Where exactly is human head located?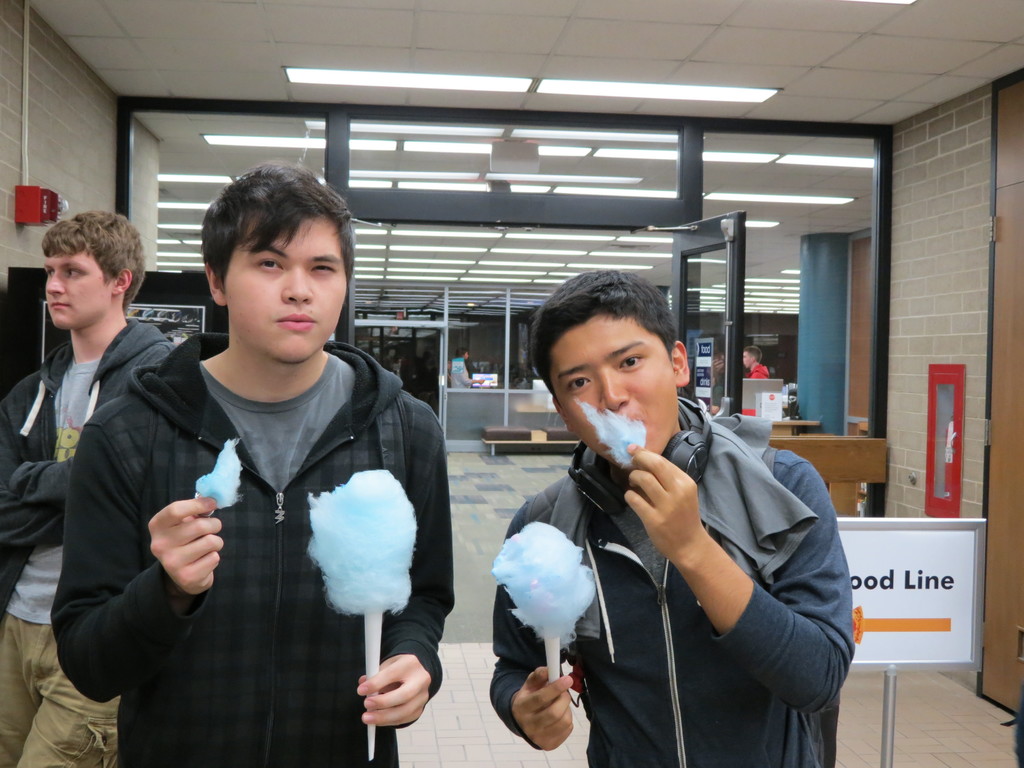
Its bounding box is region(196, 157, 360, 366).
